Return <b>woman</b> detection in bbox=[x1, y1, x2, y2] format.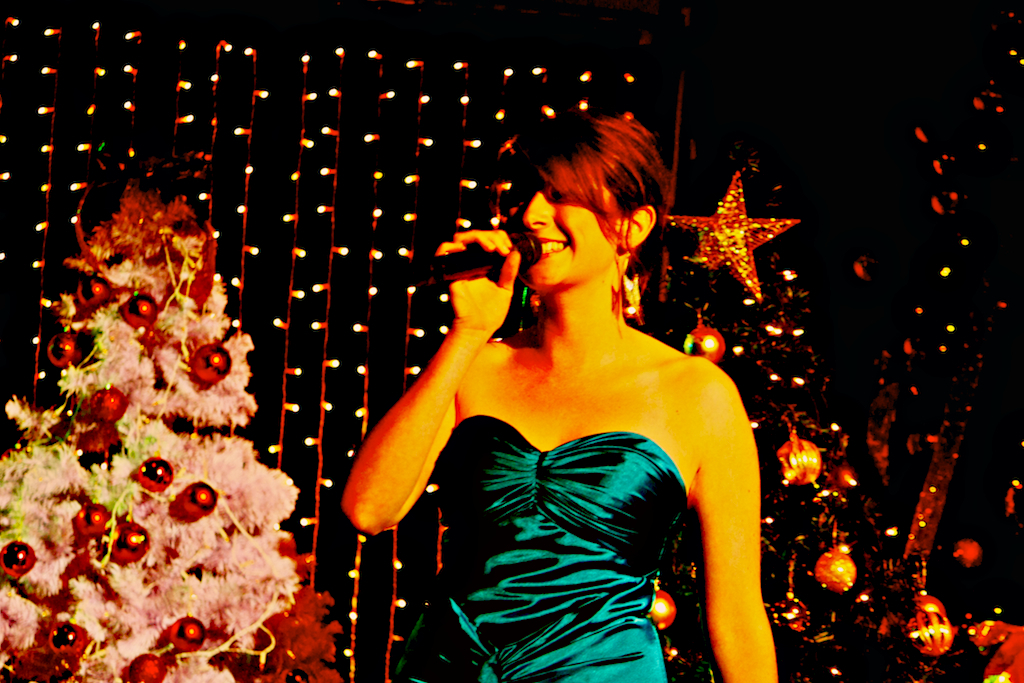
bbox=[330, 103, 774, 660].
